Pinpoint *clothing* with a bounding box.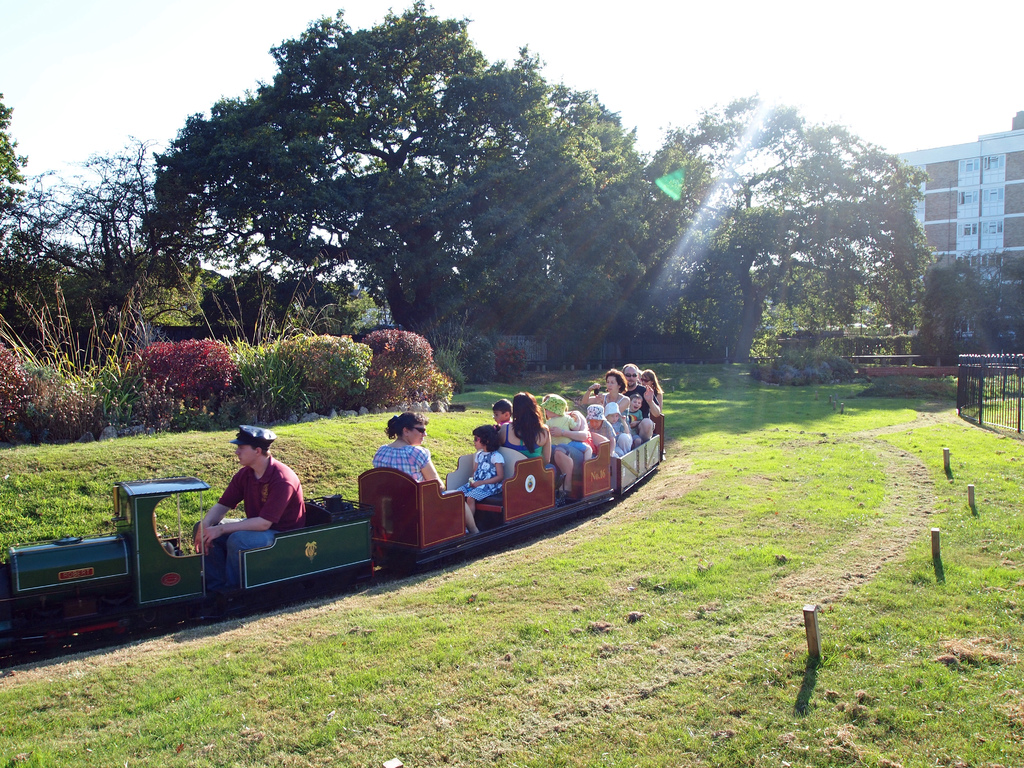
(632, 410, 643, 422).
